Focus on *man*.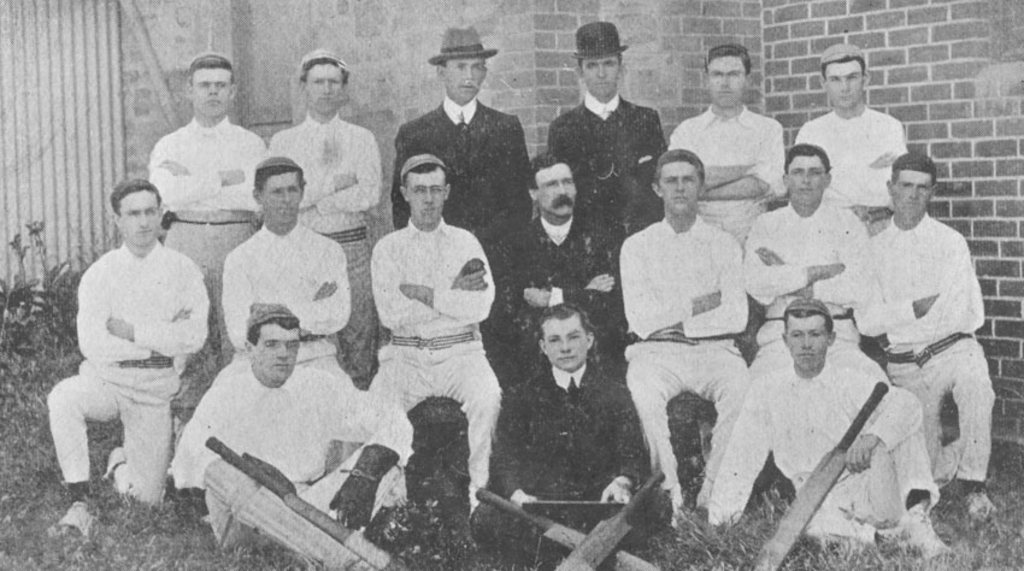
Focused at bbox(676, 37, 788, 237).
